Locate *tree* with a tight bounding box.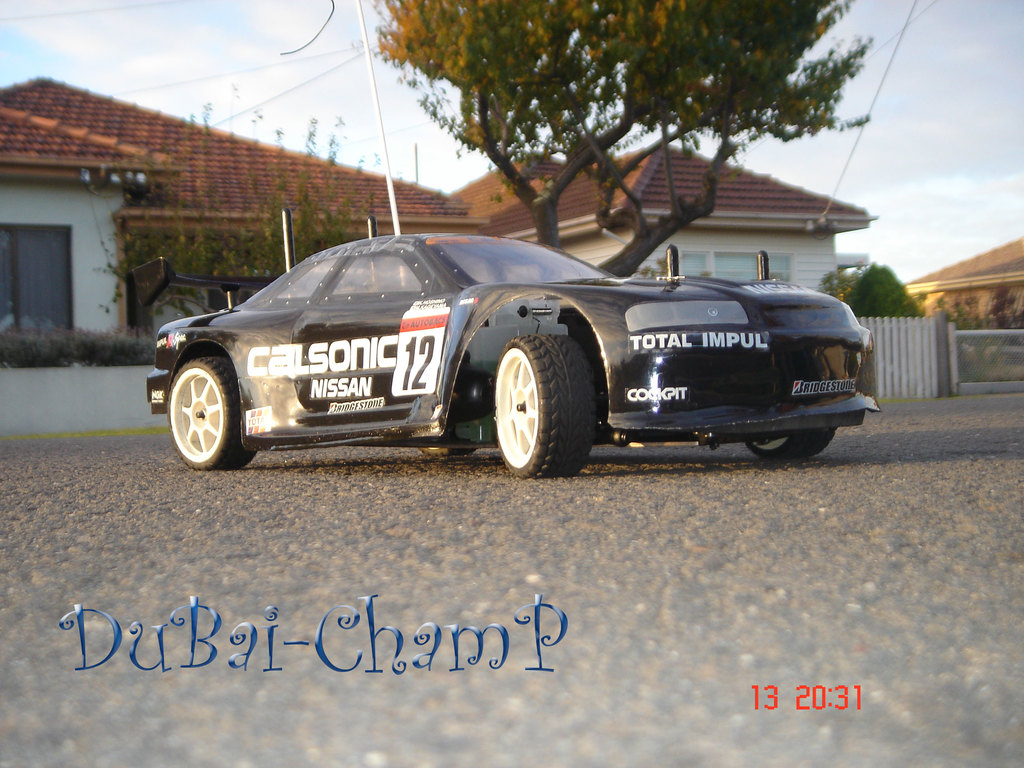
x1=817, y1=266, x2=870, y2=317.
